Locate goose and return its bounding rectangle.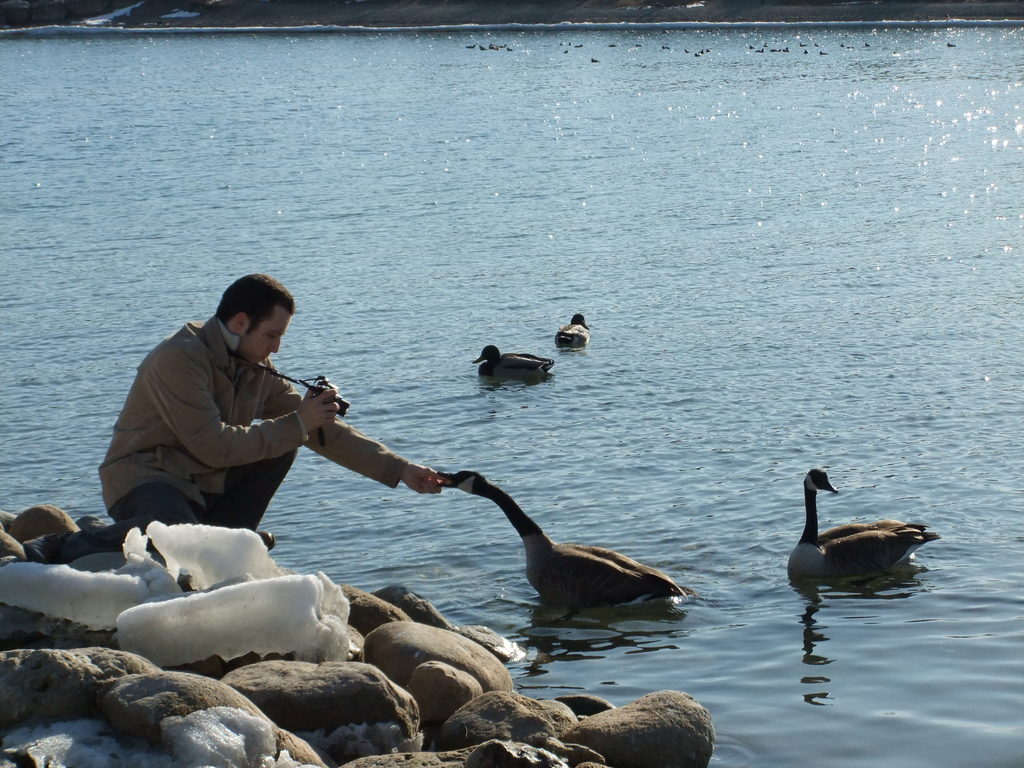
rect(470, 341, 546, 378).
